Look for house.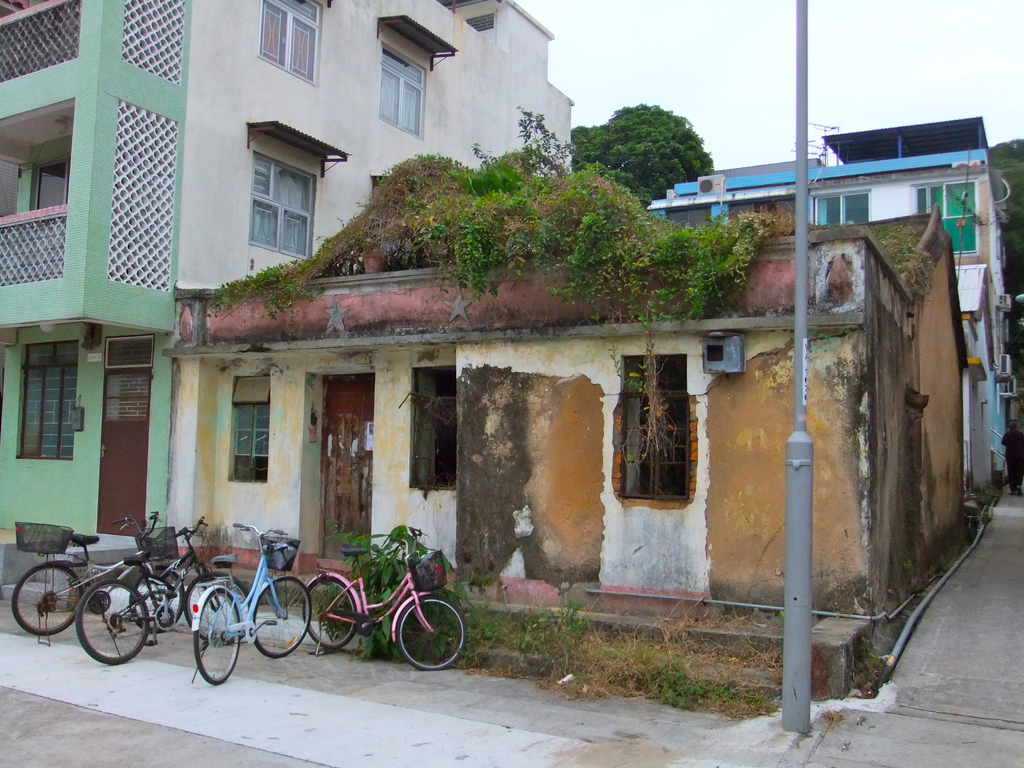
Found: rect(843, 200, 951, 621).
